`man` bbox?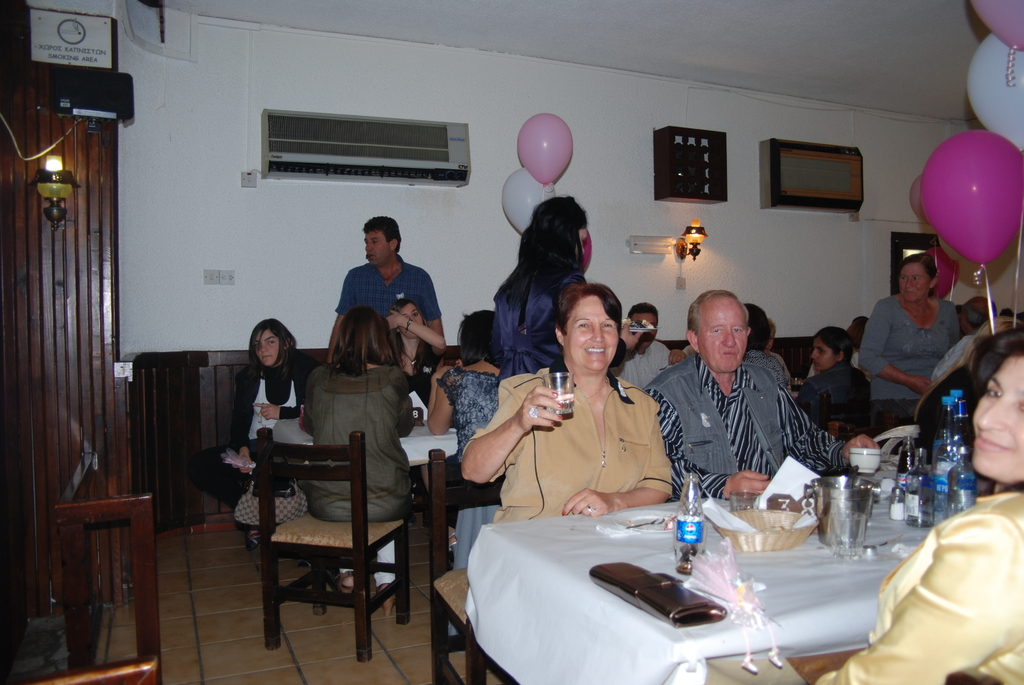
640, 277, 849, 503
